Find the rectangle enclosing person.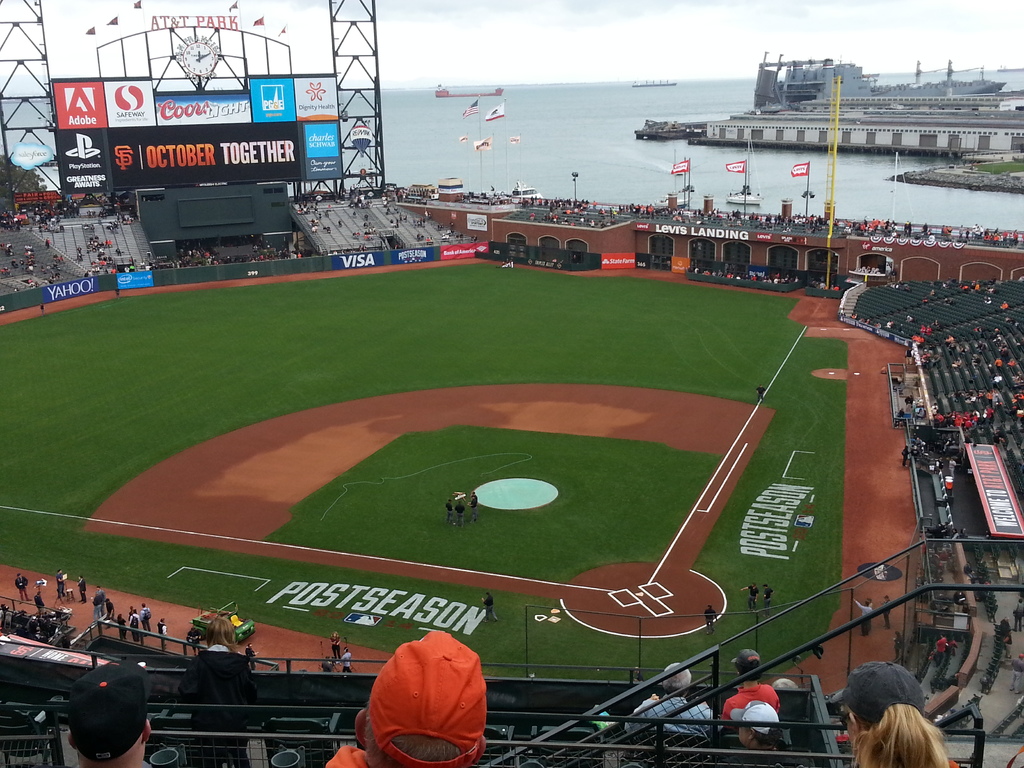
322/627/490/767.
